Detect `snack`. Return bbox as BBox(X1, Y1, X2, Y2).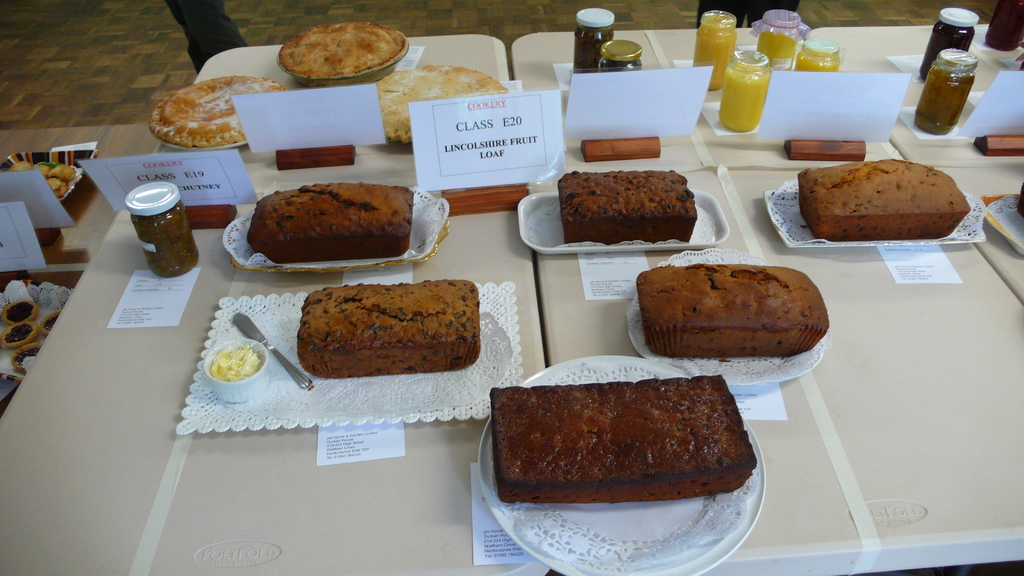
BBox(294, 280, 484, 383).
